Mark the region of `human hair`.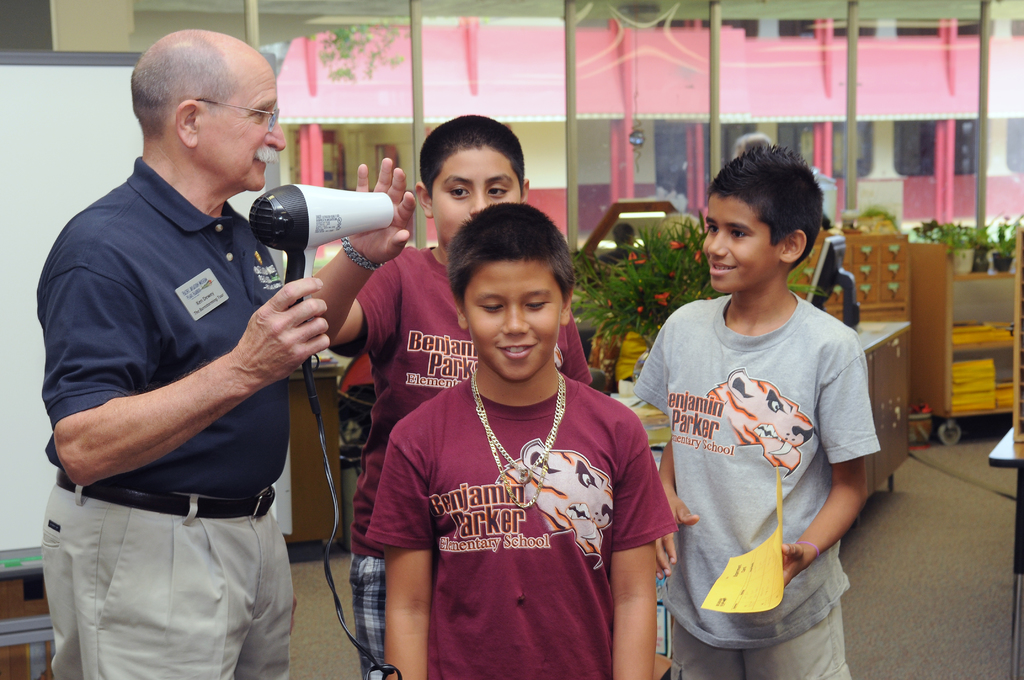
Region: {"x1": 698, "y1": 149, "x2": 833, "y2": 295}.
